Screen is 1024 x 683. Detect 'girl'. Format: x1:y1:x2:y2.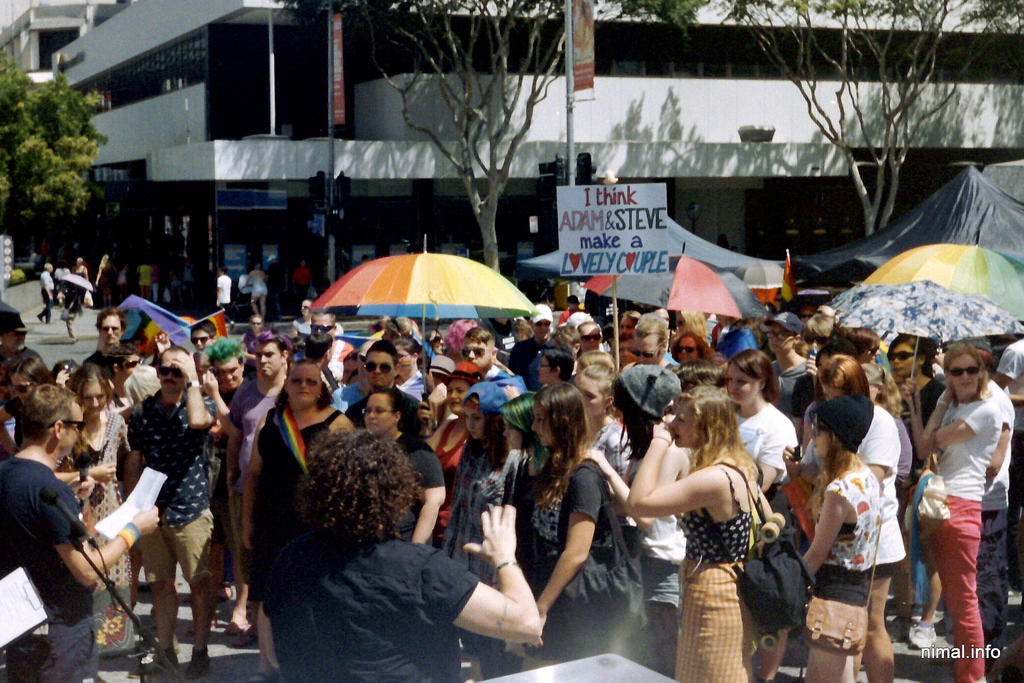
519:379:630:675.
